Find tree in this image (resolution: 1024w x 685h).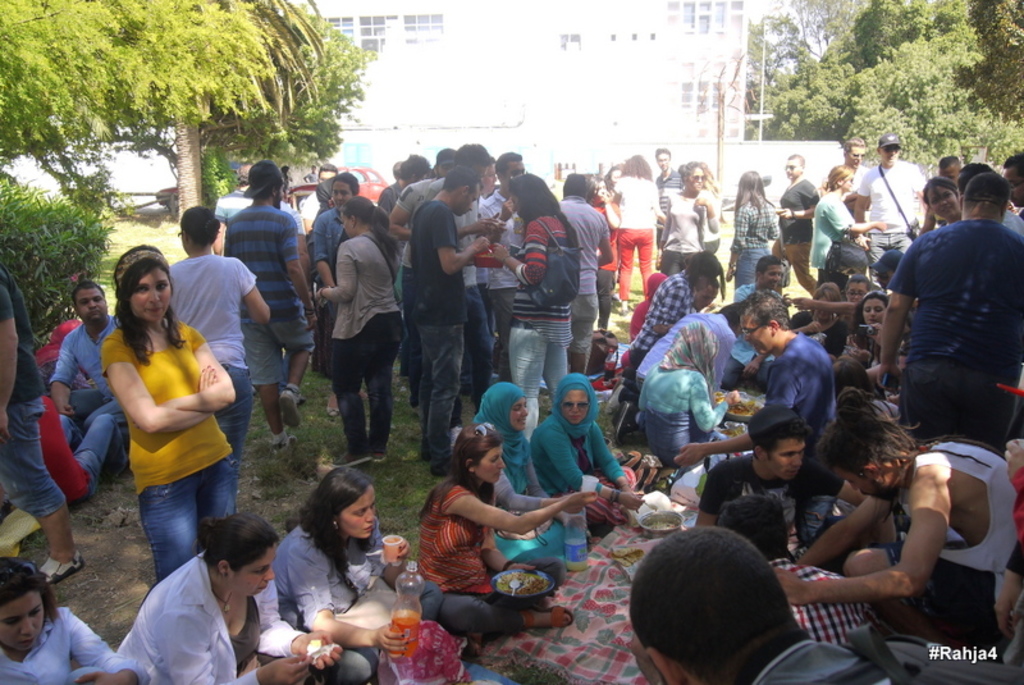
[x1=0, y1=0, x2=340, y2=143].
